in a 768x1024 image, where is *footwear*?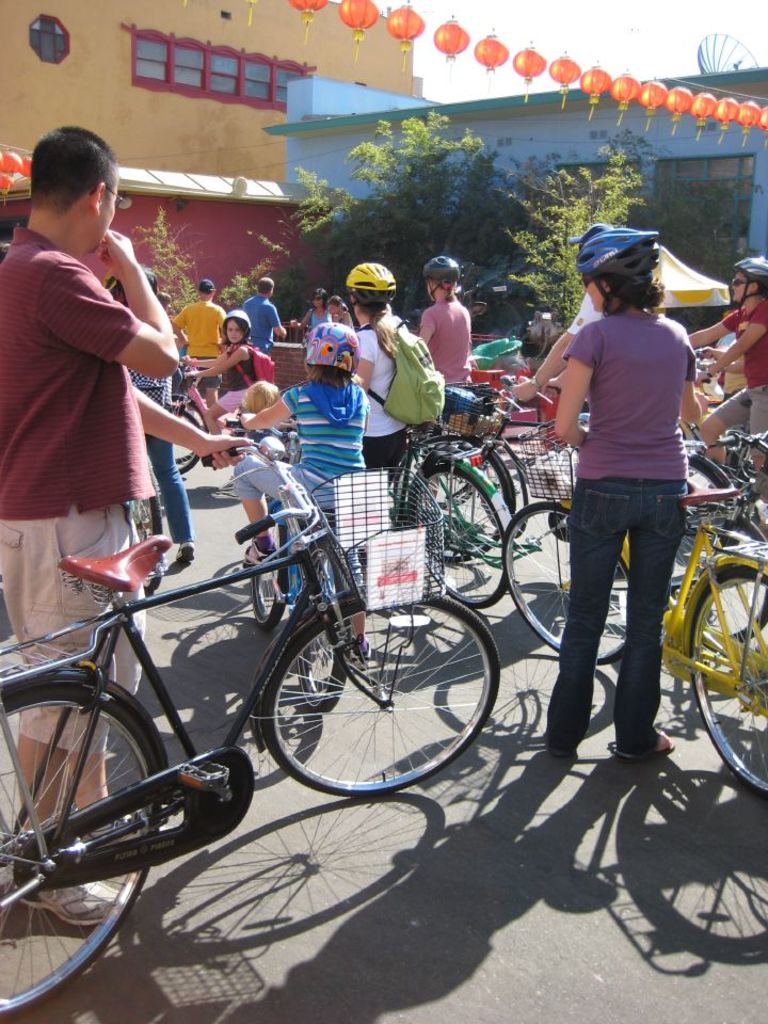
(174, 541, 194, 560).
